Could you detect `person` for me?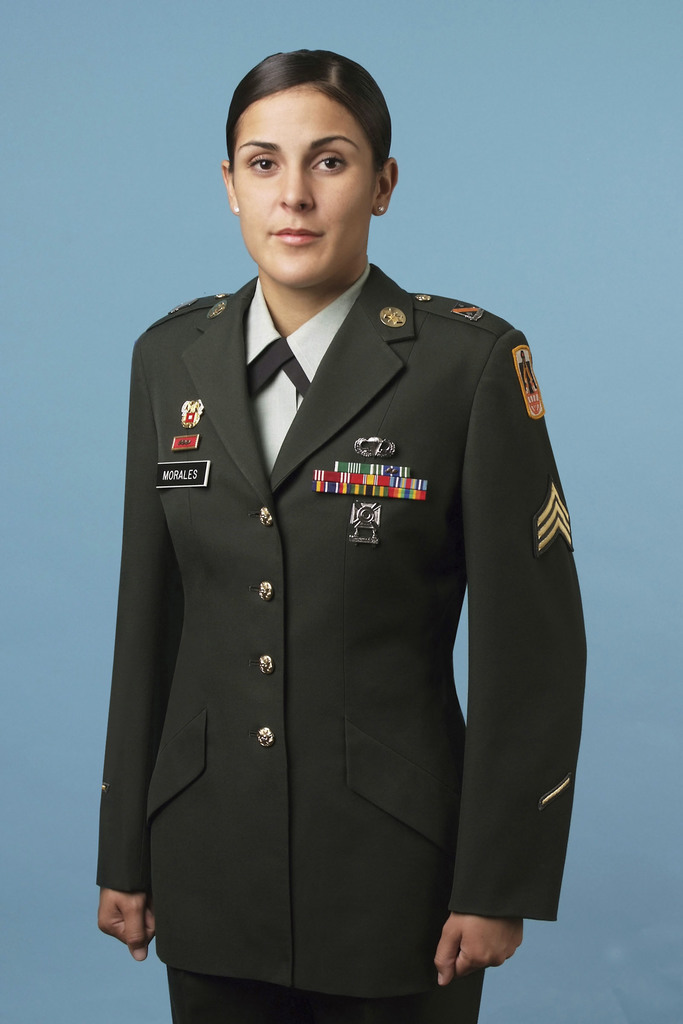
Detection result: crop(86, 43, 591, 1023).
